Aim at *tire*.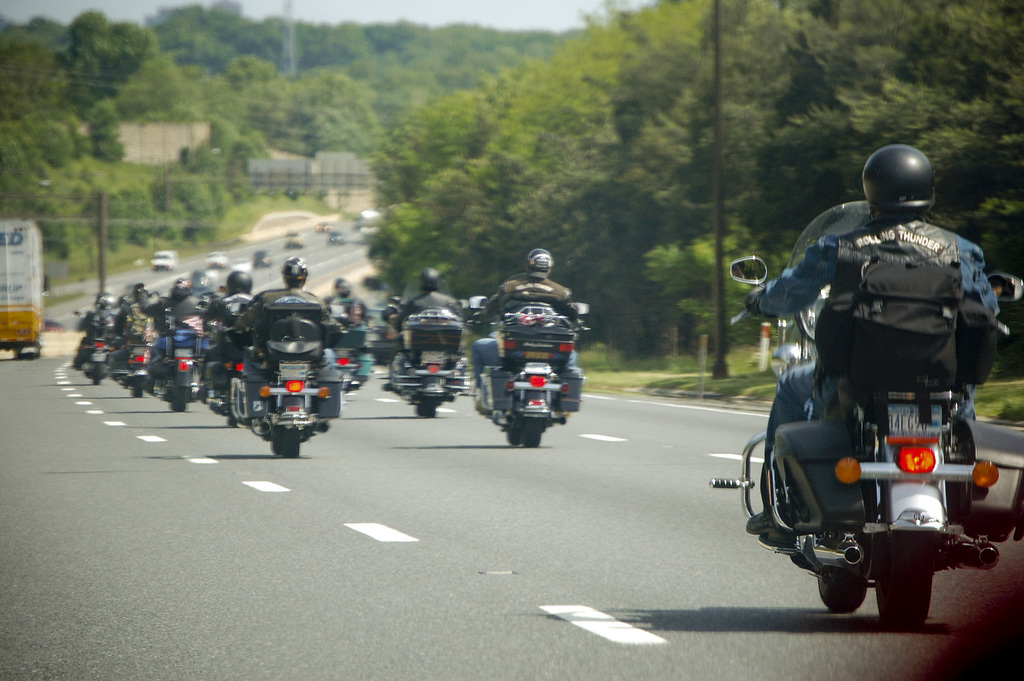
Aimed at {"x1": 870, "y1": 571, "x2": 938, "y2": 633}.
